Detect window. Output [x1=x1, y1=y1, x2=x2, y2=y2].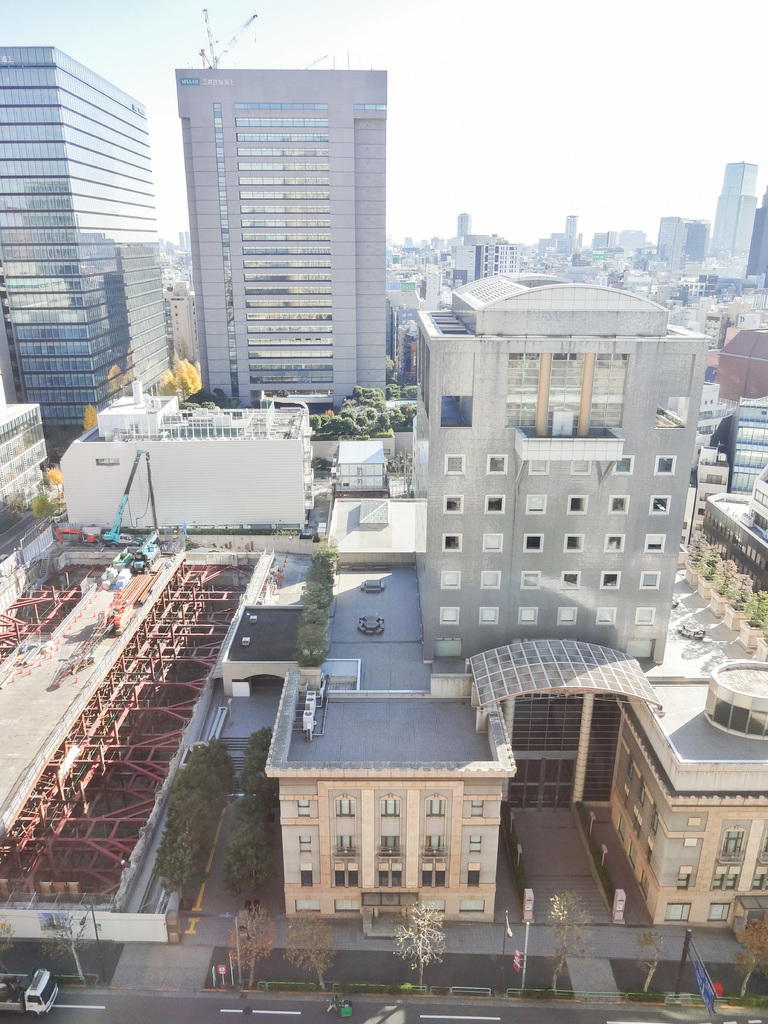
[x1=646, y1=495, x2=675, y2=511].
